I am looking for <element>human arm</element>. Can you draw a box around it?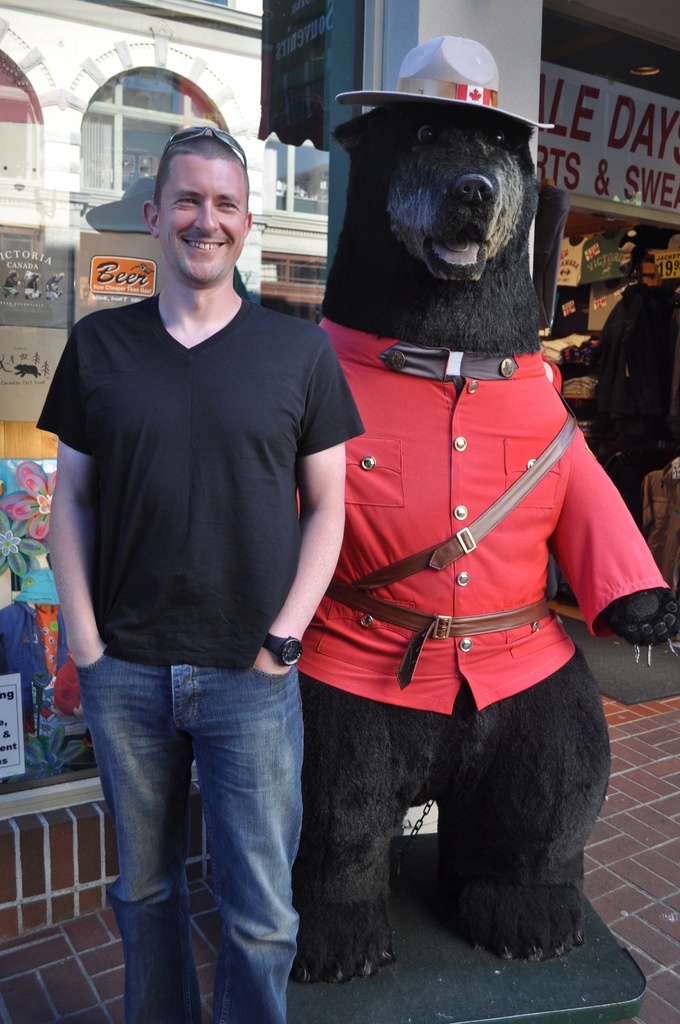
Sure, the bounding box is region(250, 346, 348, 669).
